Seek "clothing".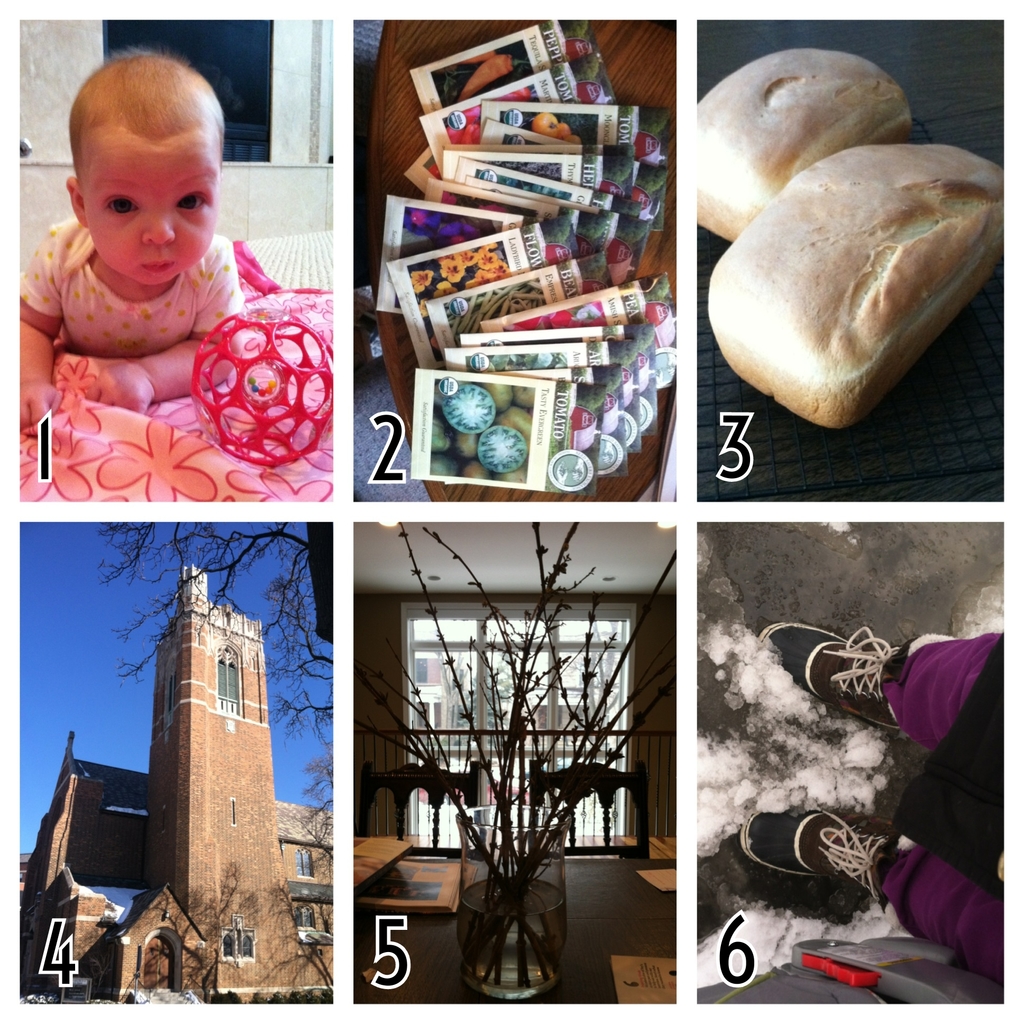
pyautogui.locateOnScreen(14, 212, 245, 365).
